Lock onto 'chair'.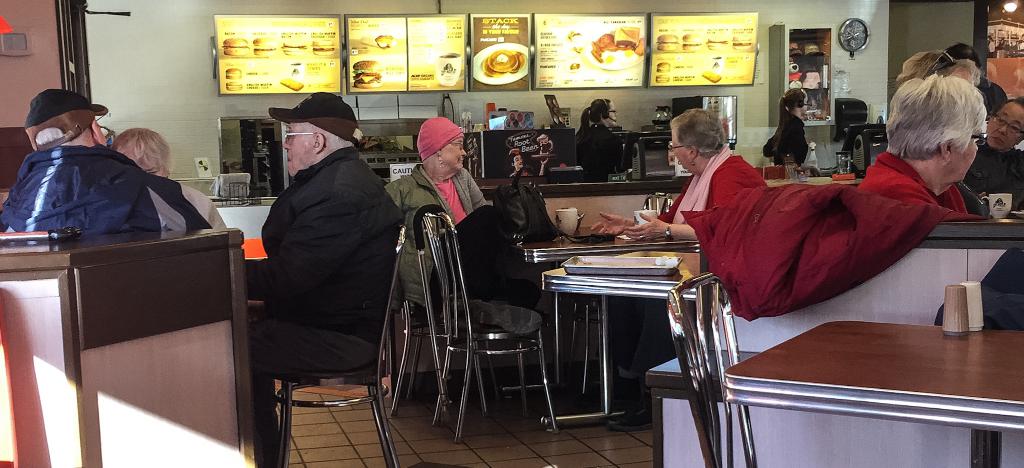
Locked: {"left": 241, "top": 218, "right": 396, "bottom": 465}.
